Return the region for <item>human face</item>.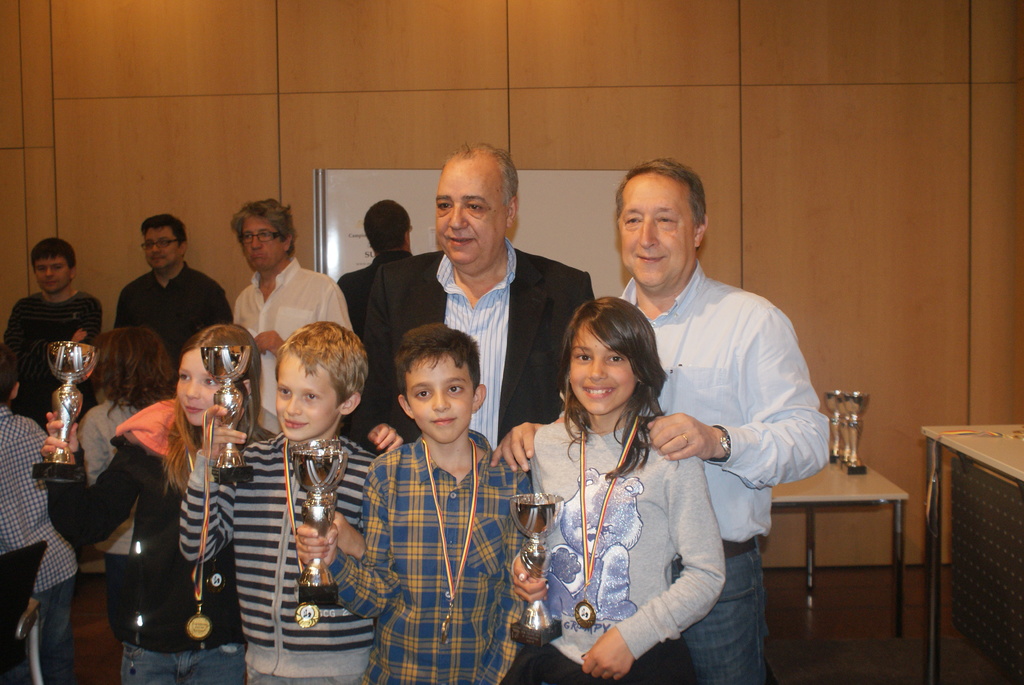
bbox=[405, 351, 473, 443].
